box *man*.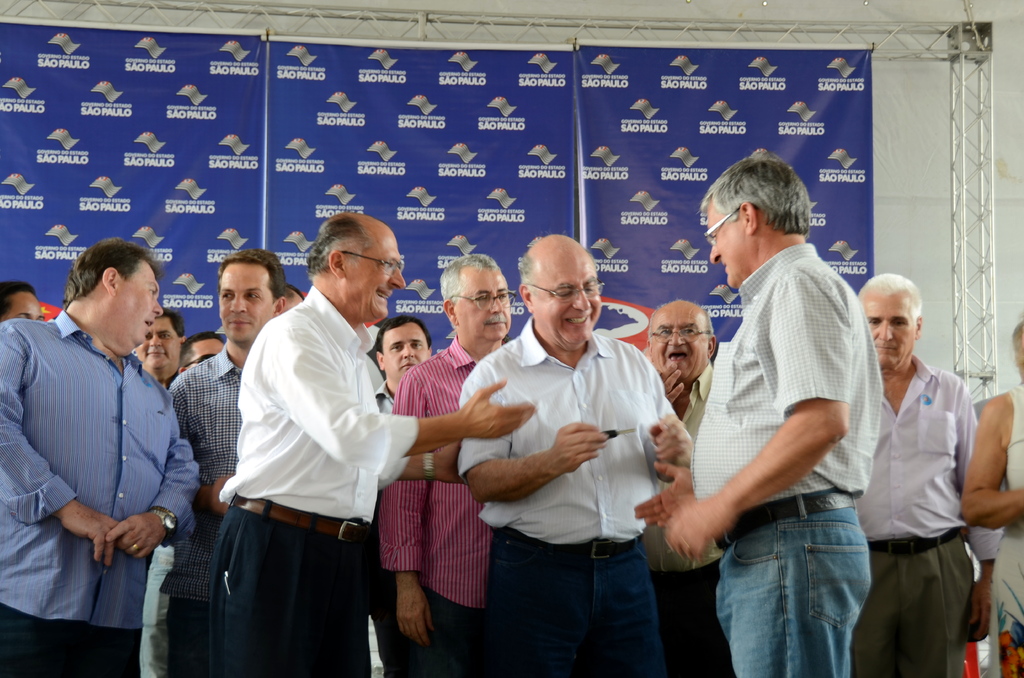
bbox(215, 211, 535, 677).
